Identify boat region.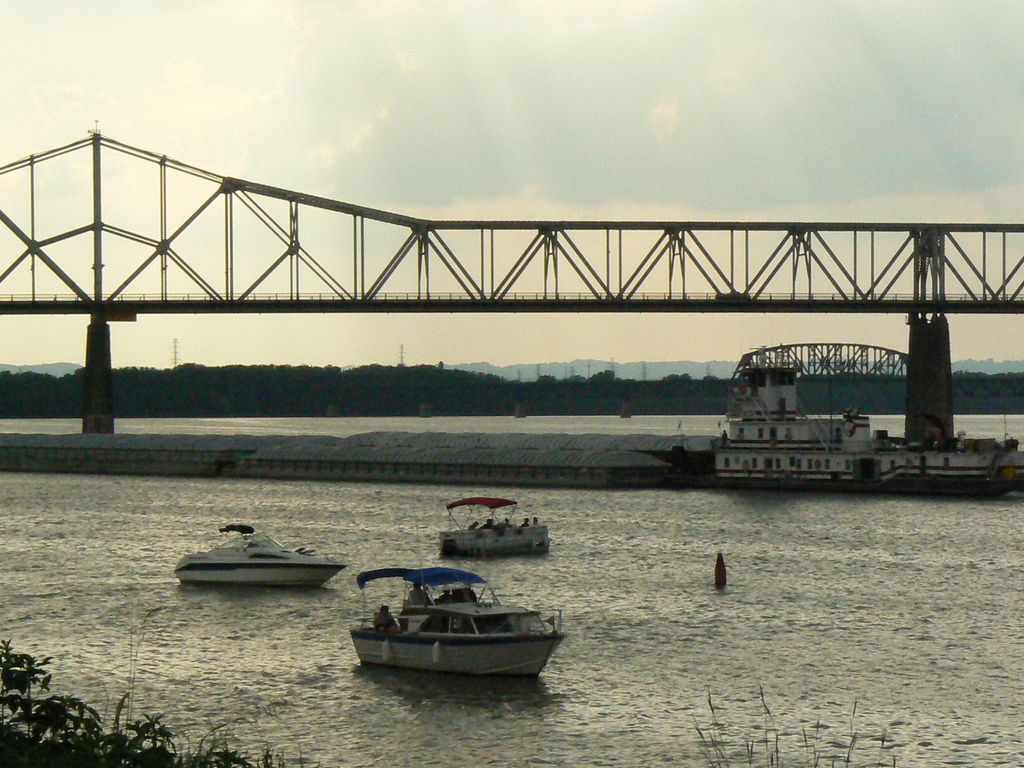
Region: {"left": 174, "top": 528, "right": 344, "bottom": 589}.
